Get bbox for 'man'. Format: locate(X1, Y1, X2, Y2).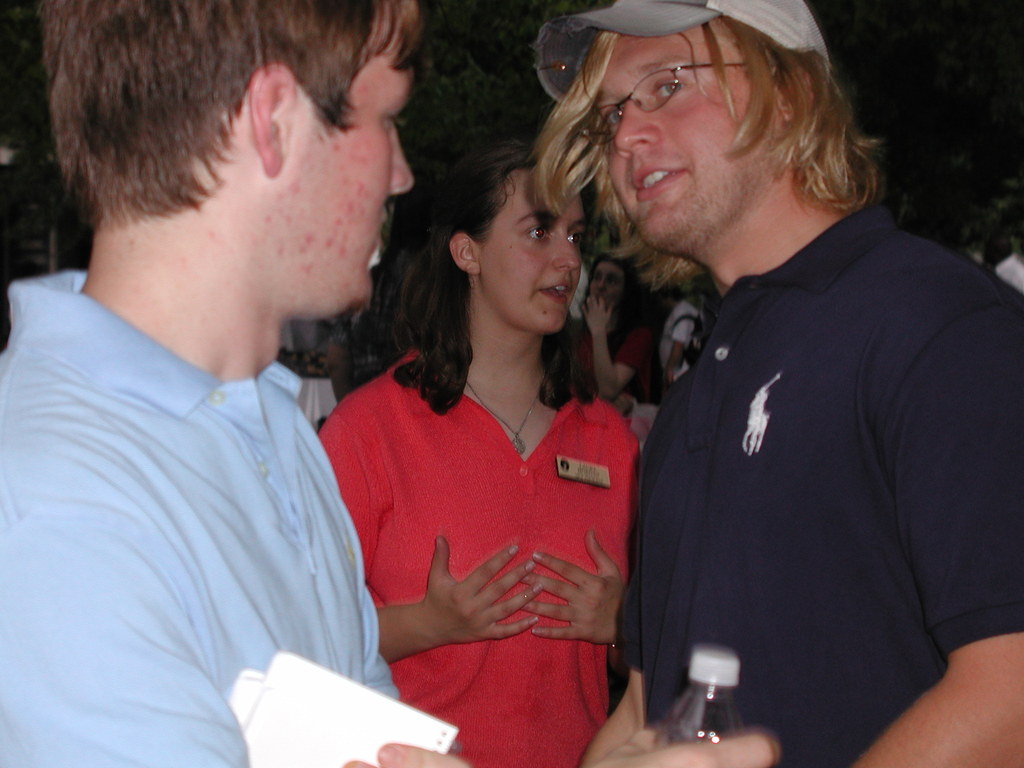
locate(0, 0, 792, 767).
